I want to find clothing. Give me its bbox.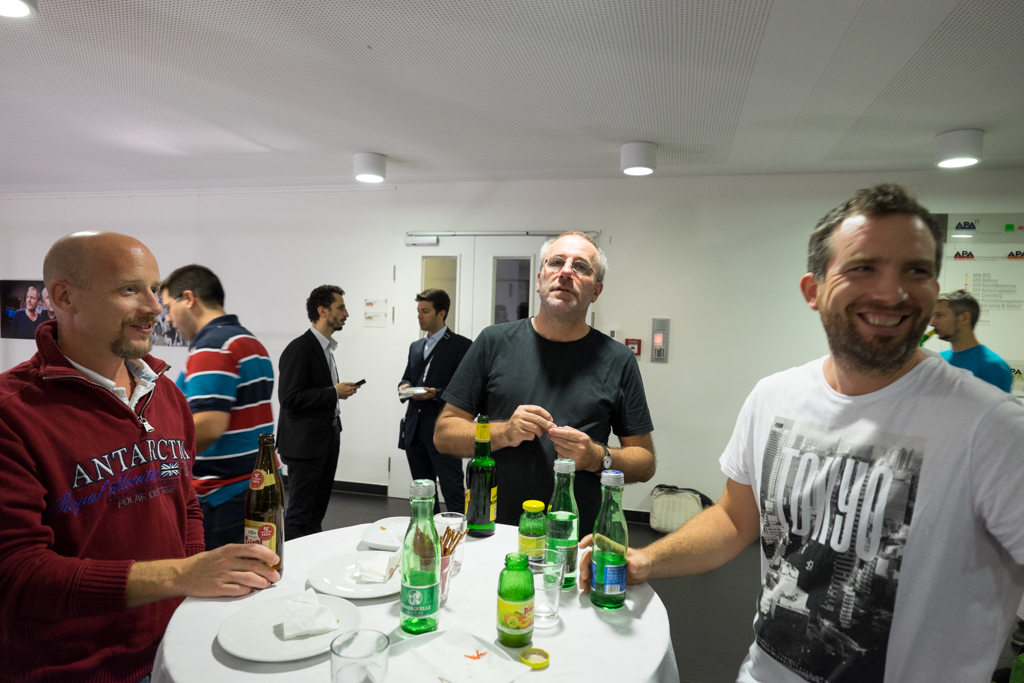
x1=397 y1=320 x2=473 y2=514.
